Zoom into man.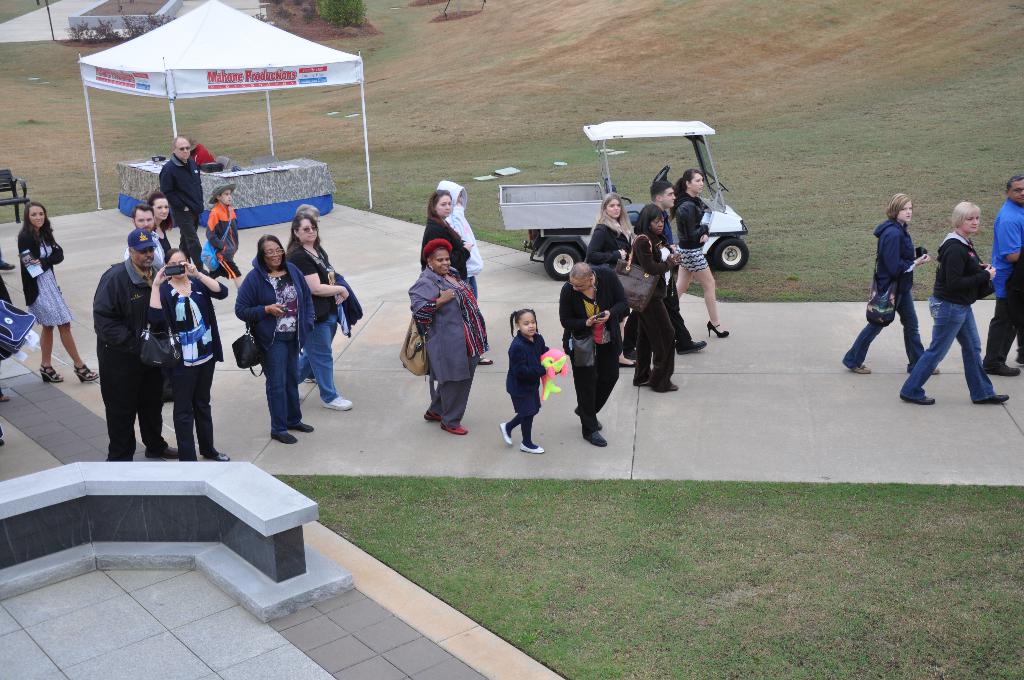
Zoom target: bbox=[984, 172, 1023, 377].
